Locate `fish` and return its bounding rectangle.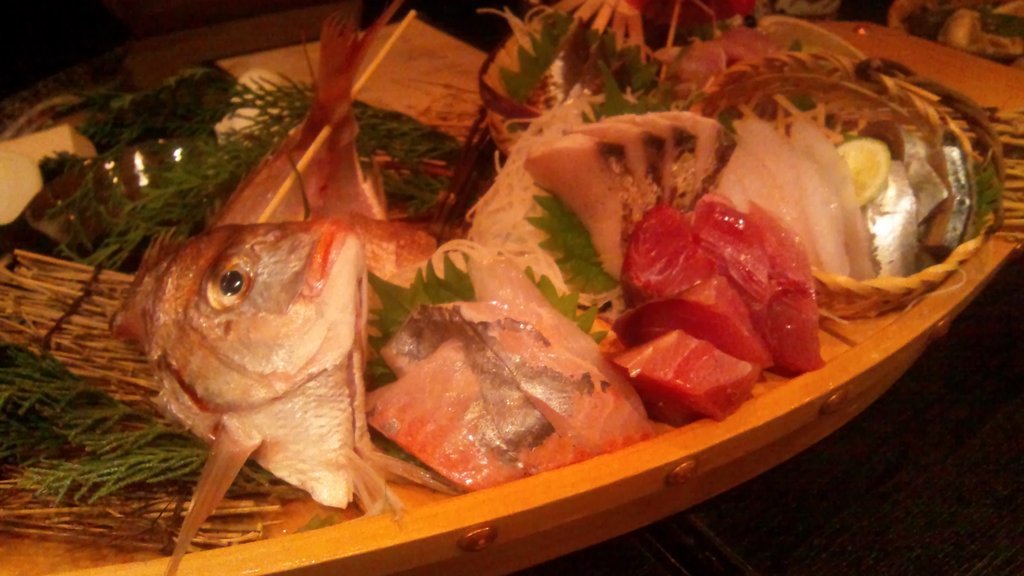
(x1=106, y1=220, x2=455, y2=575).
